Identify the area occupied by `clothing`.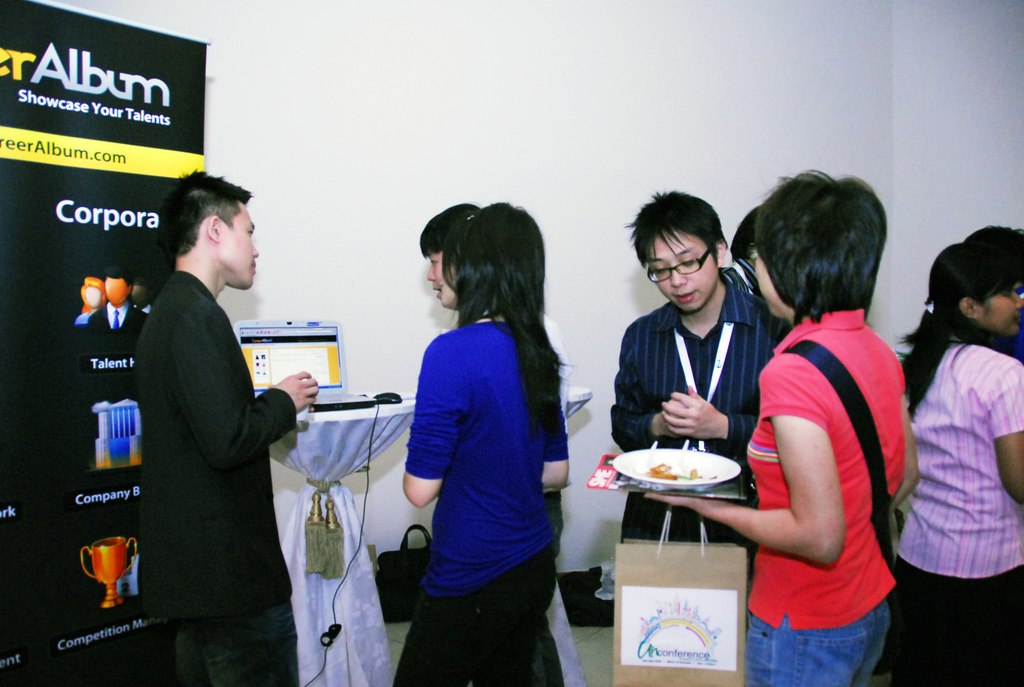
Area: [left=77, top=258, right=314, bottom=683].
